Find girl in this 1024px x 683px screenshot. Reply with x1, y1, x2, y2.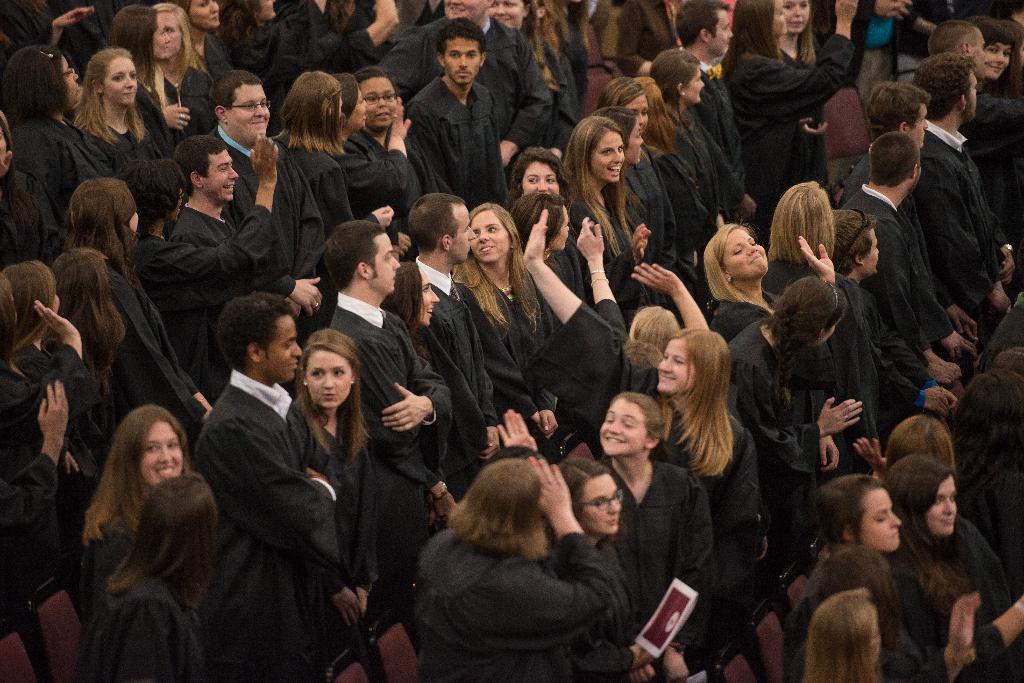
132, 143, 280, 406.
